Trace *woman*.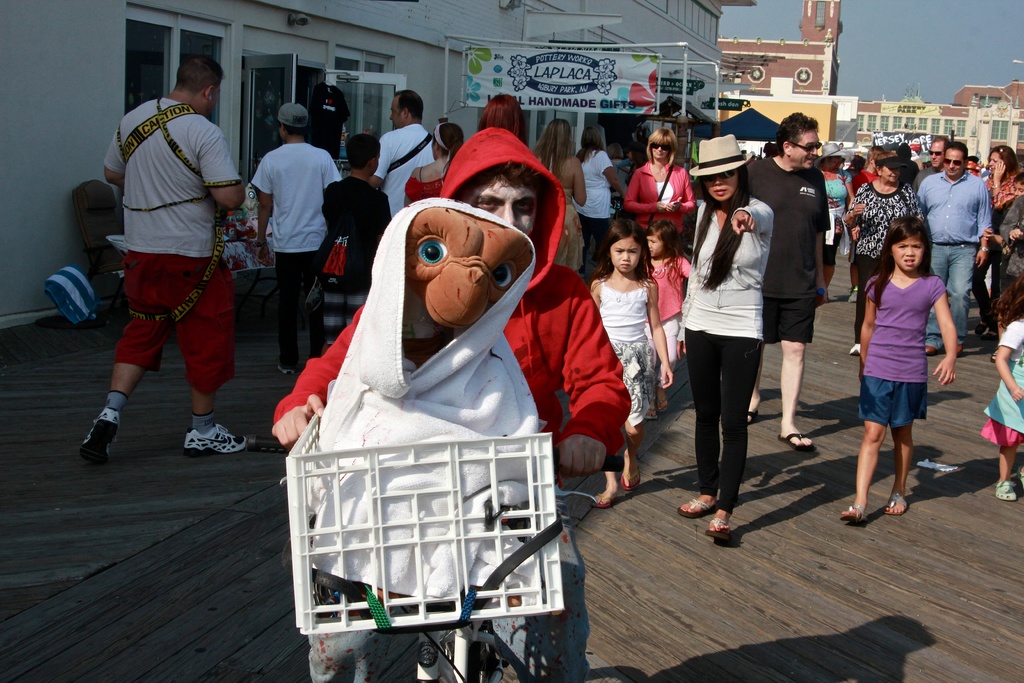
Traced to [x1=673, y1=131, x2=775, y2=536].
